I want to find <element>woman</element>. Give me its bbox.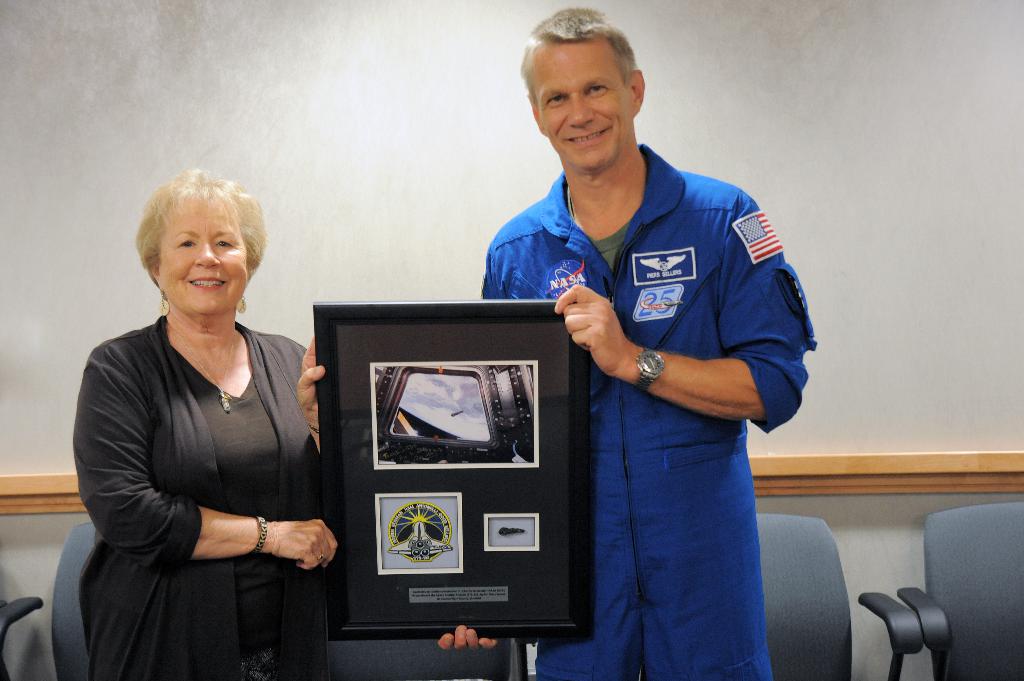
rect(73, 164, 329, 680).
